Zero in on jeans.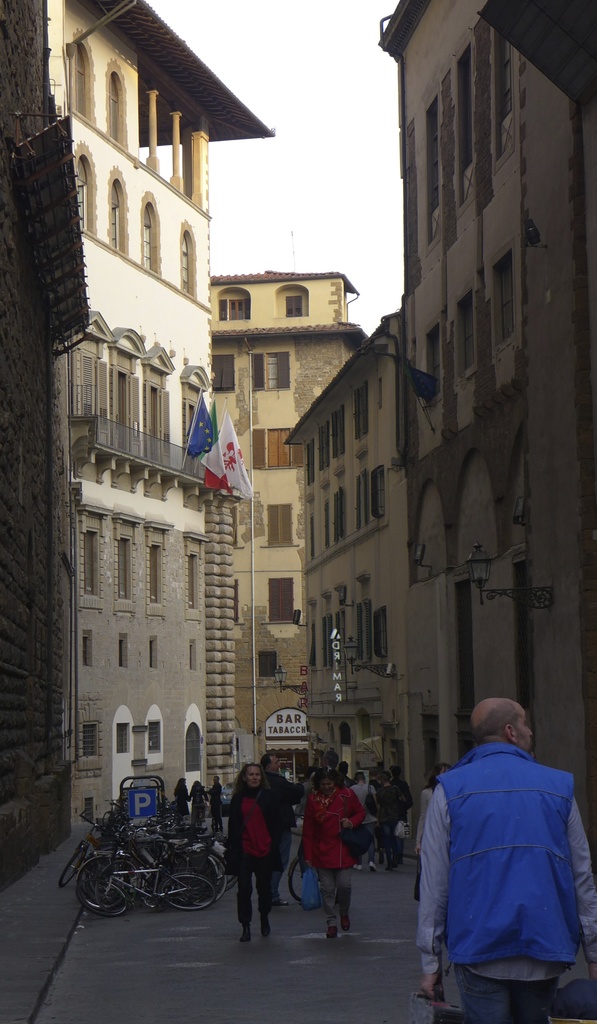
Zeroed in: box=[463, 961, 573, 1023].
